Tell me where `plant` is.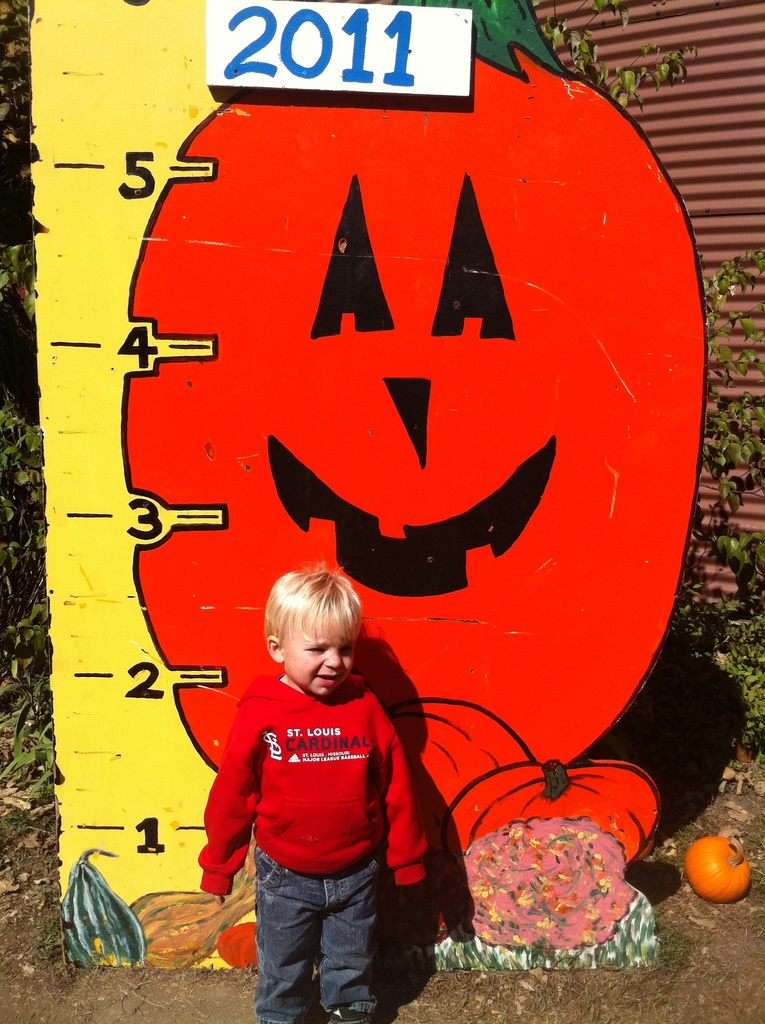
`plant` is at 0, 0, 63, 847.
